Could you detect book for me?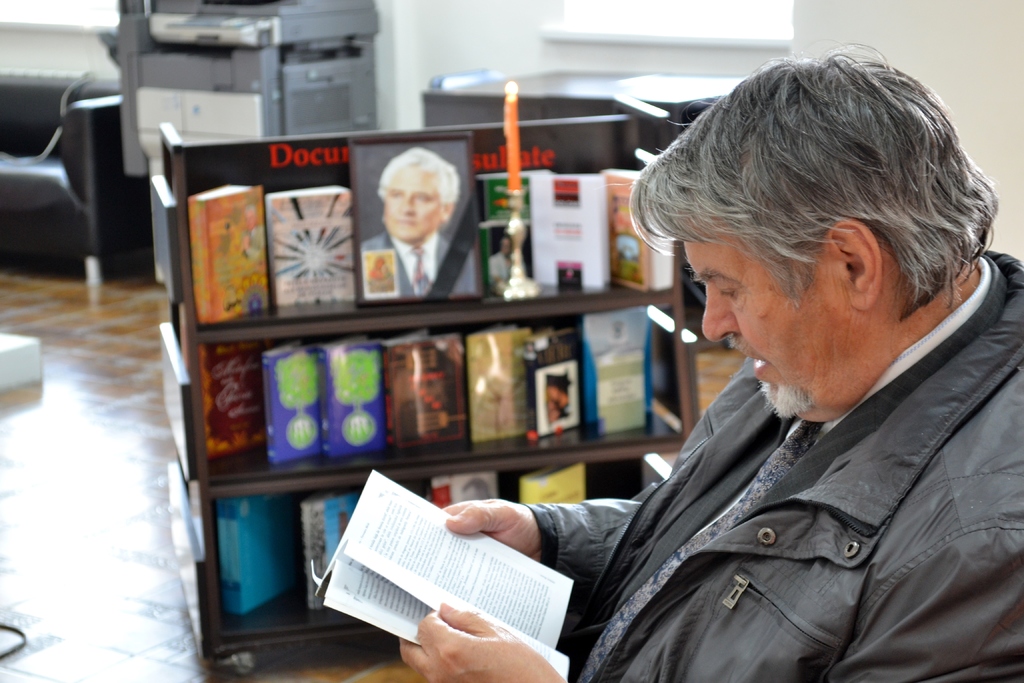
Detection result: pyautogui.locateOnScreen(299, 487, 359, 617).
